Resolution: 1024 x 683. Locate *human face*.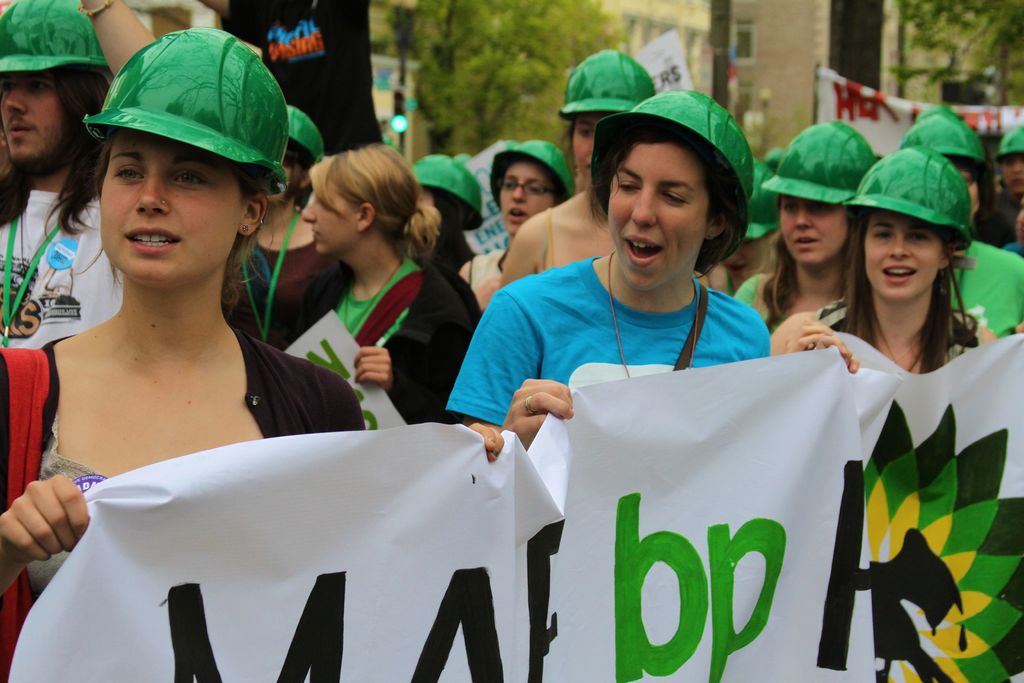
[x1=605, y1=147, x2=707, y2=289].
